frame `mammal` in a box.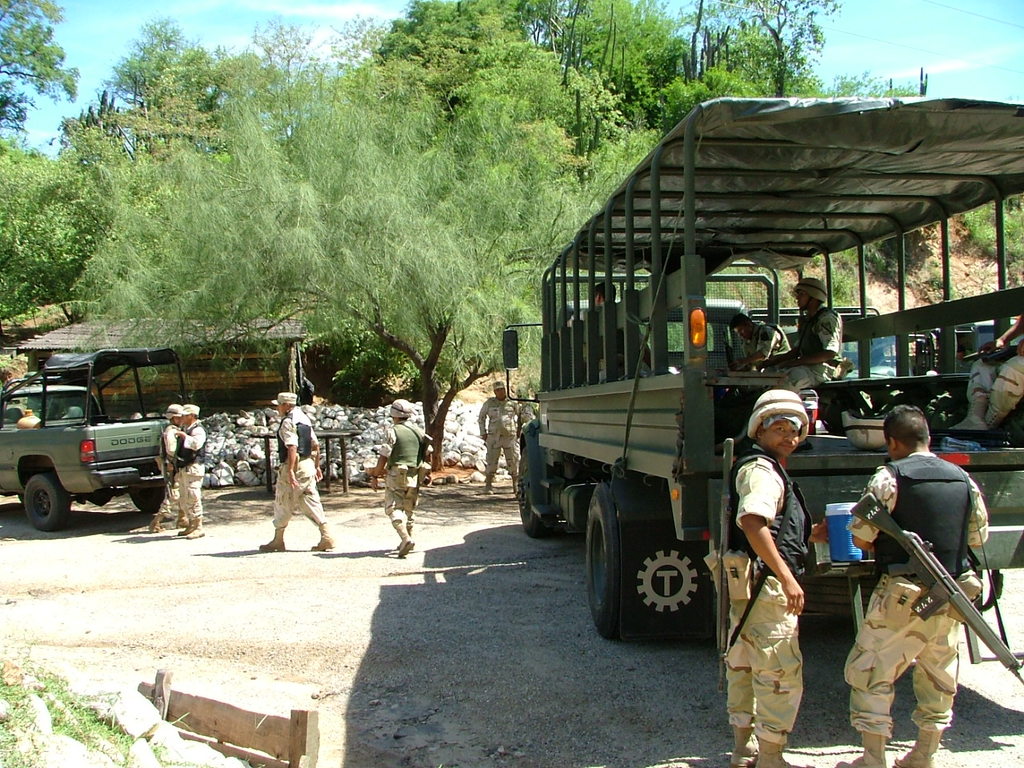
(x1=256, y1=392, x2=330, y2=550).
